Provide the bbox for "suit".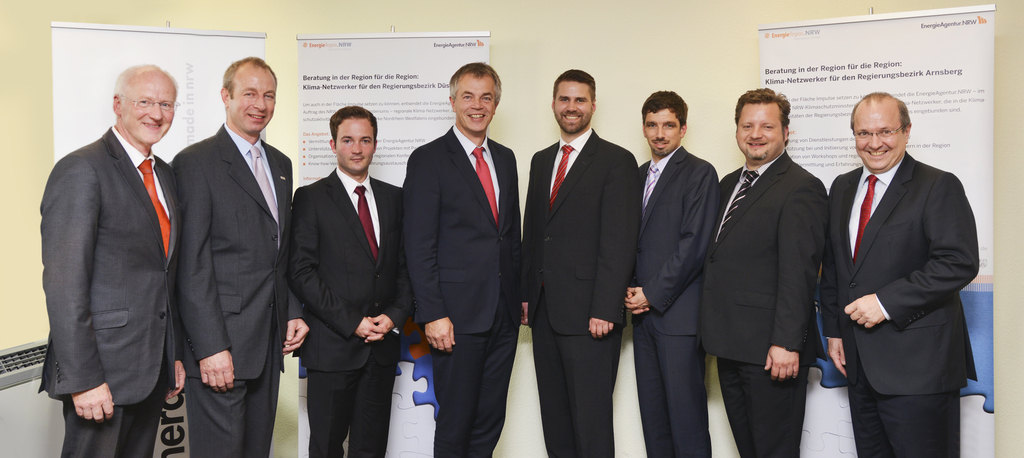
l=703, t=149, r=829, b=457.
